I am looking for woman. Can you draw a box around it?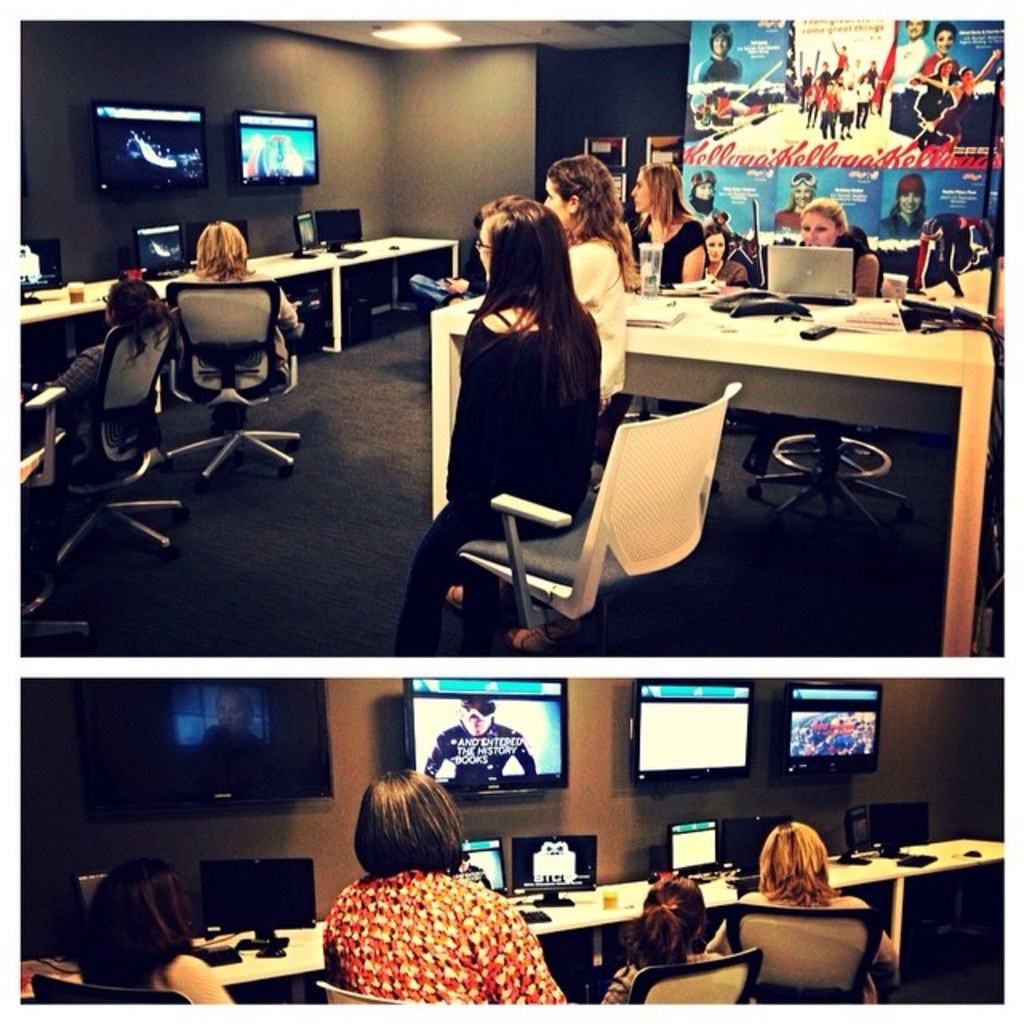
Sure, the bounding box is box(778, 173, 813, 229).
